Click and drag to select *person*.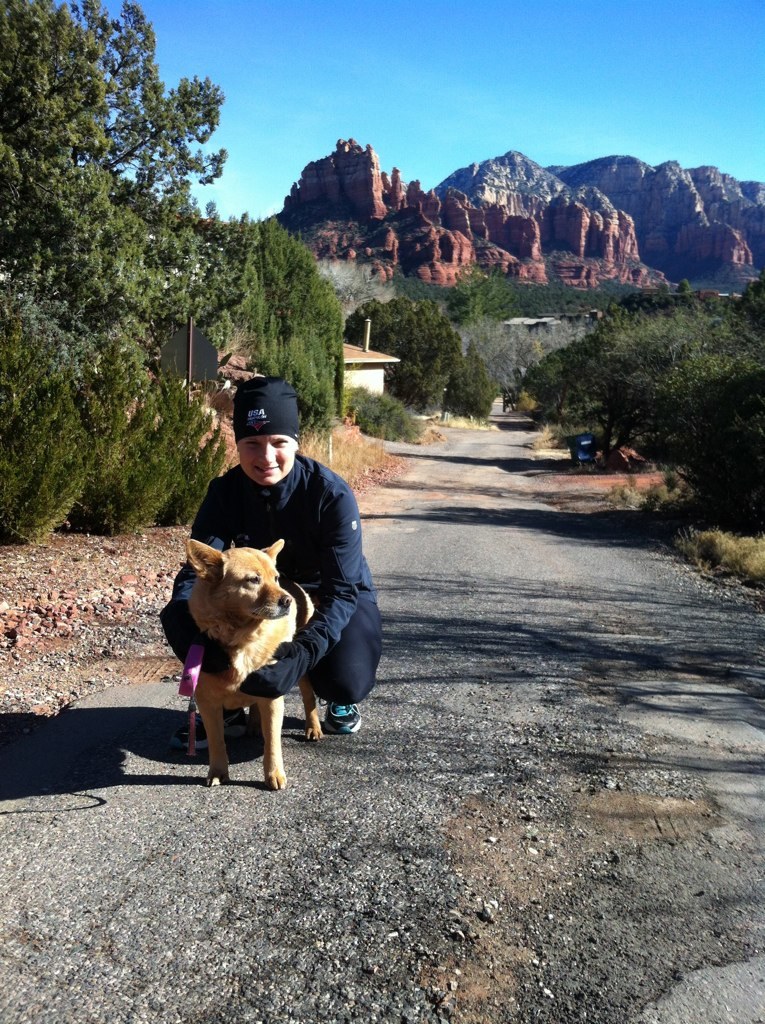
Selection: locate(156, 369, 384, 744).
